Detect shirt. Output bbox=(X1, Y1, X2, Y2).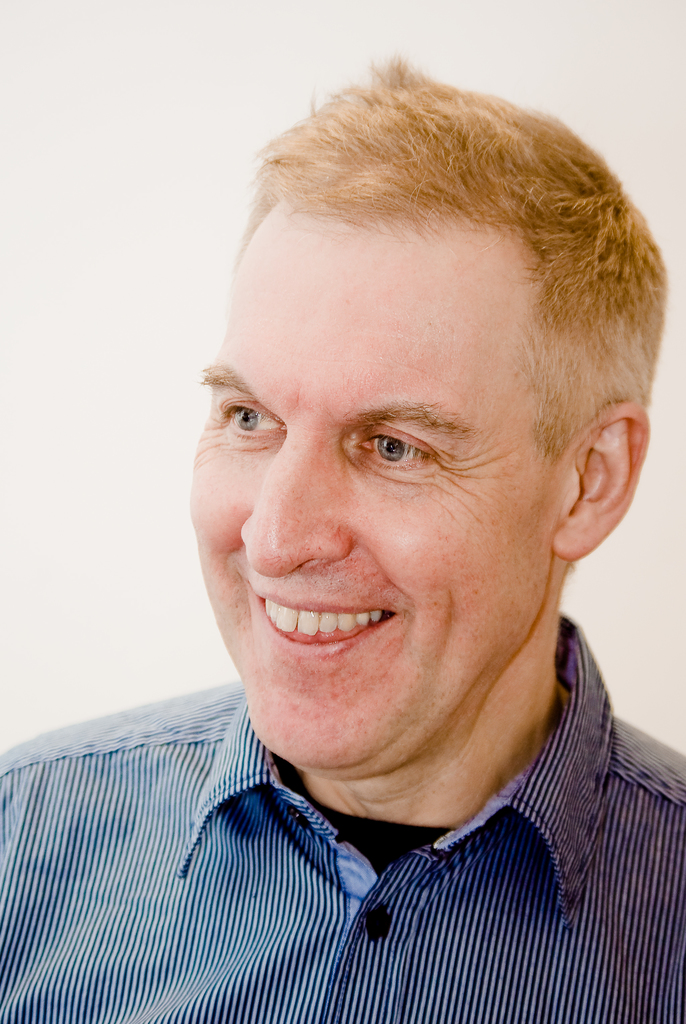
bbox=(60, 631, 685, 989).
